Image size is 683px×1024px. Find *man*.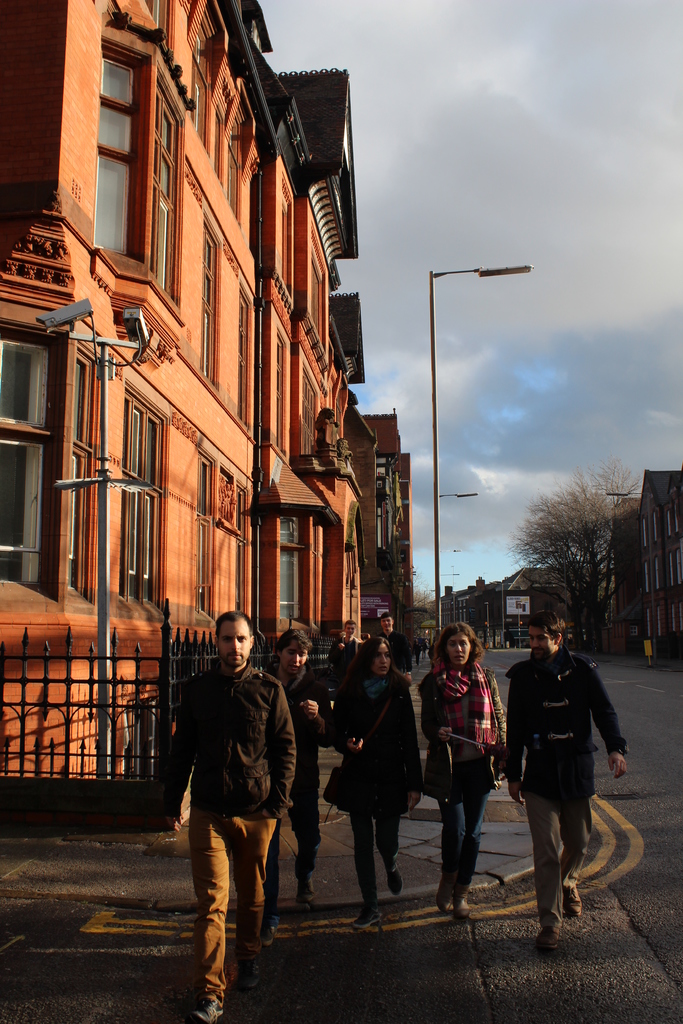
rect(344, 616, 367, 648).
